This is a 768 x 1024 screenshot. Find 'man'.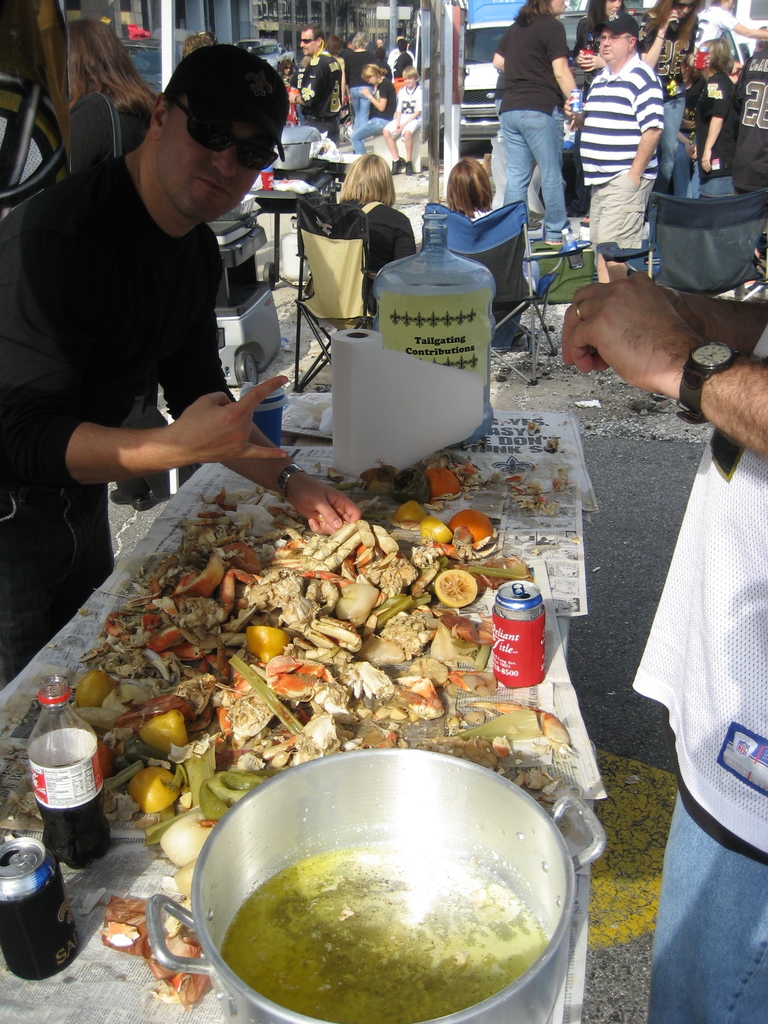
Bounding box: 564/9/667/289.
